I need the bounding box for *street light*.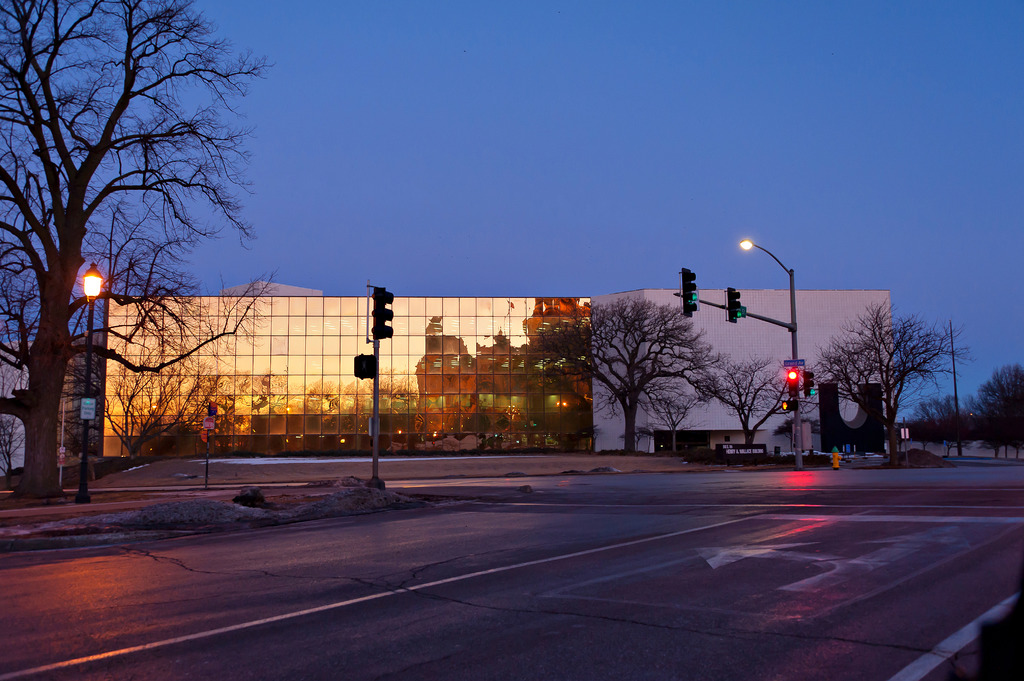
Here it is: BBox(740, 239, 803, 467).
